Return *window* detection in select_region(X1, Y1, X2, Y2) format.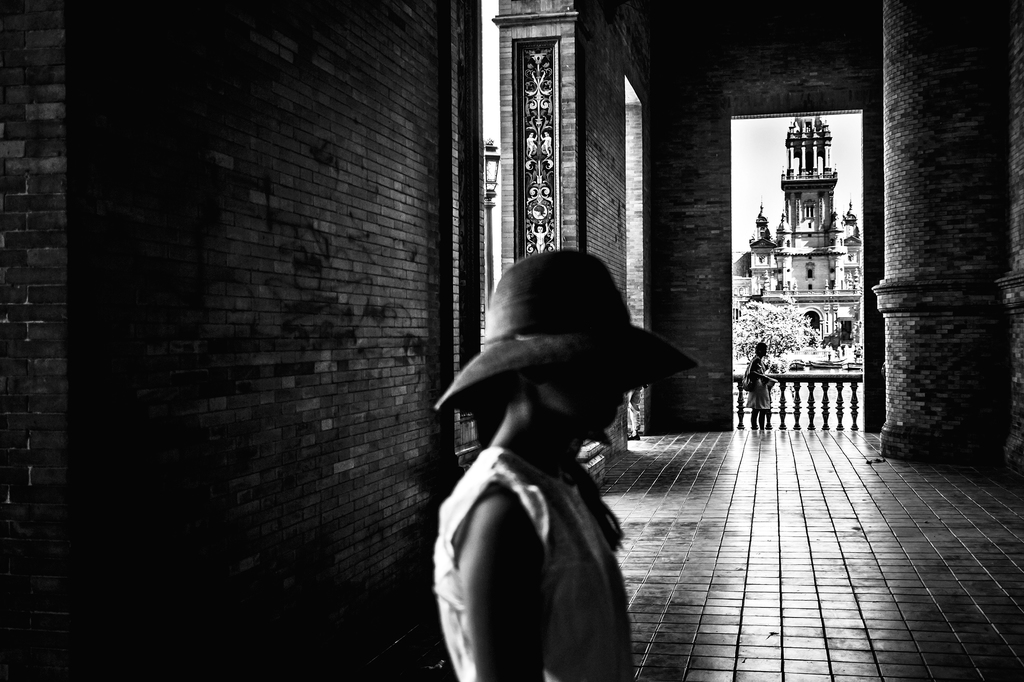
select_region(831, 271, 843, 292).
